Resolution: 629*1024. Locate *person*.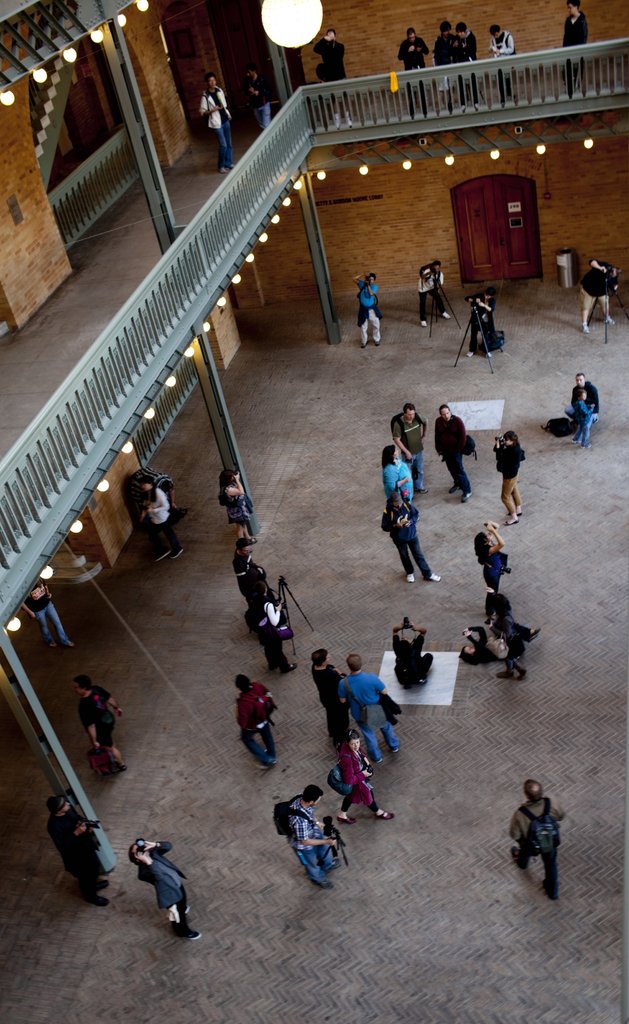
(left=306, top=644, right=346, bottom=751).
